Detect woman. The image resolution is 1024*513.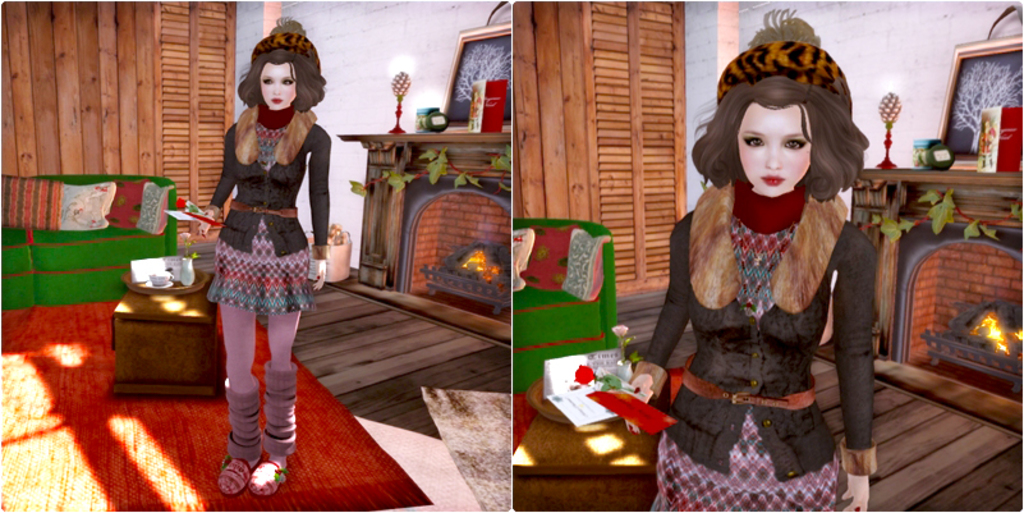
[x1=626, y1=43, x2=897, y2=498].
